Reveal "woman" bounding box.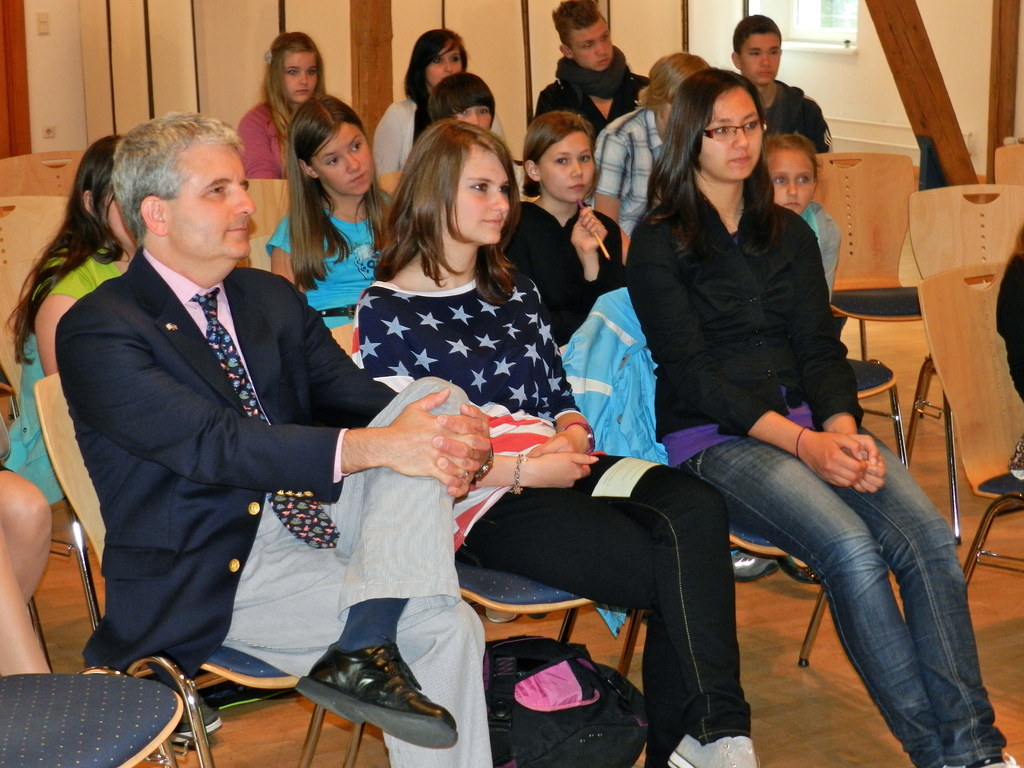
Revealed: 237, 31, 359, 208.
